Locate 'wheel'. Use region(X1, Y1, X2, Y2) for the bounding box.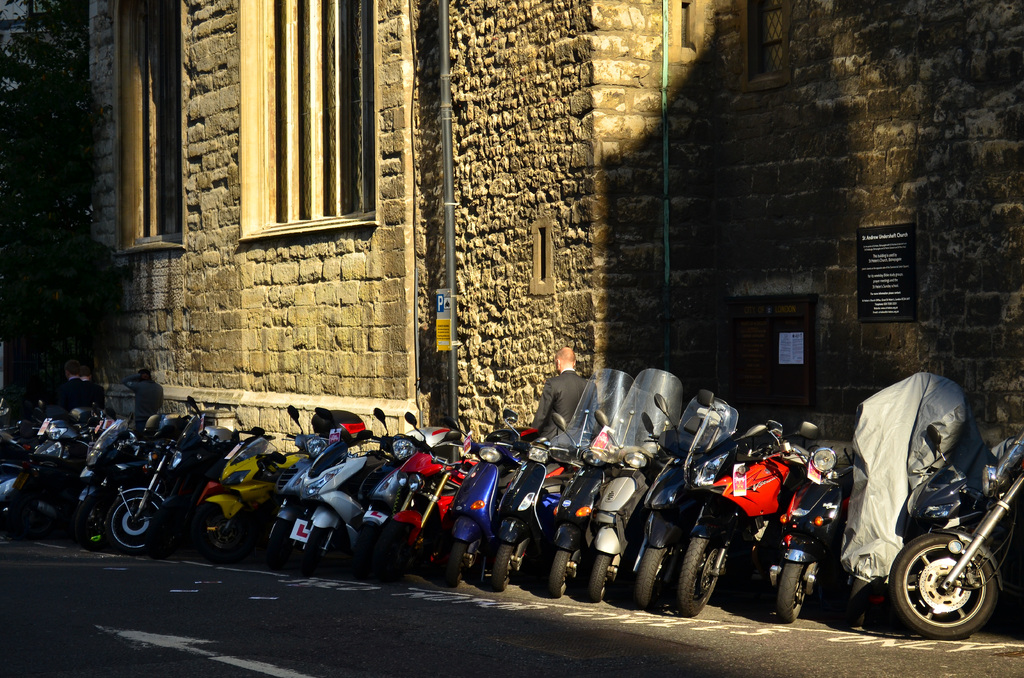
region(899, 543, 998, 638).
